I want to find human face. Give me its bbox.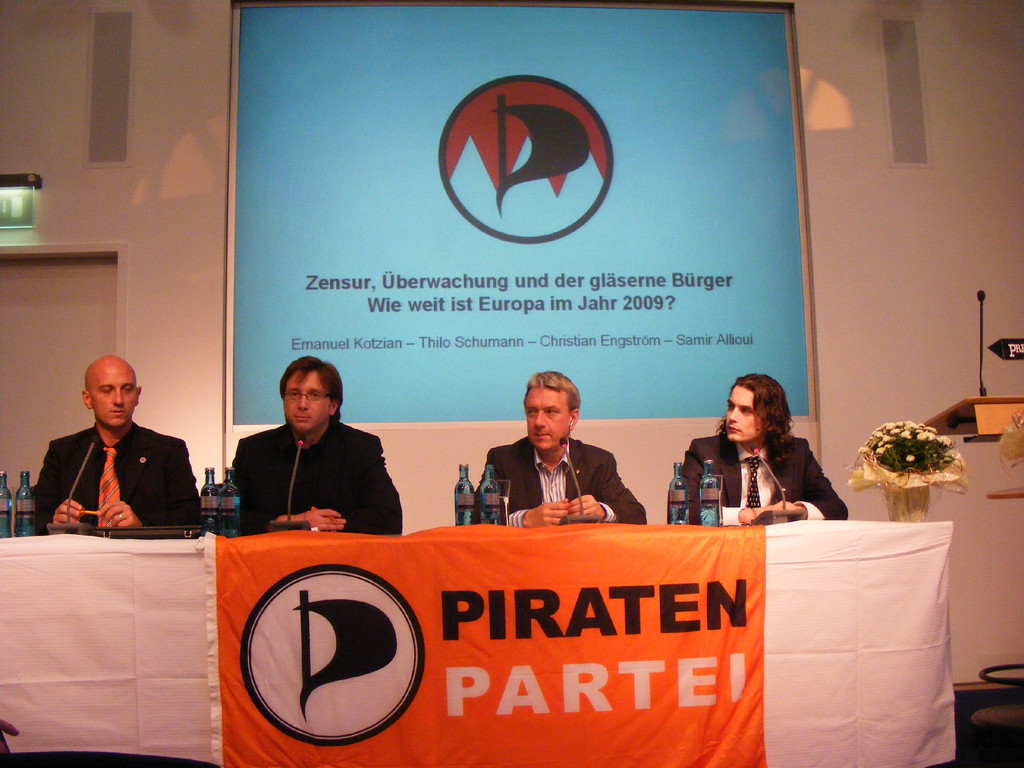
(92, 363, 136, 425).
